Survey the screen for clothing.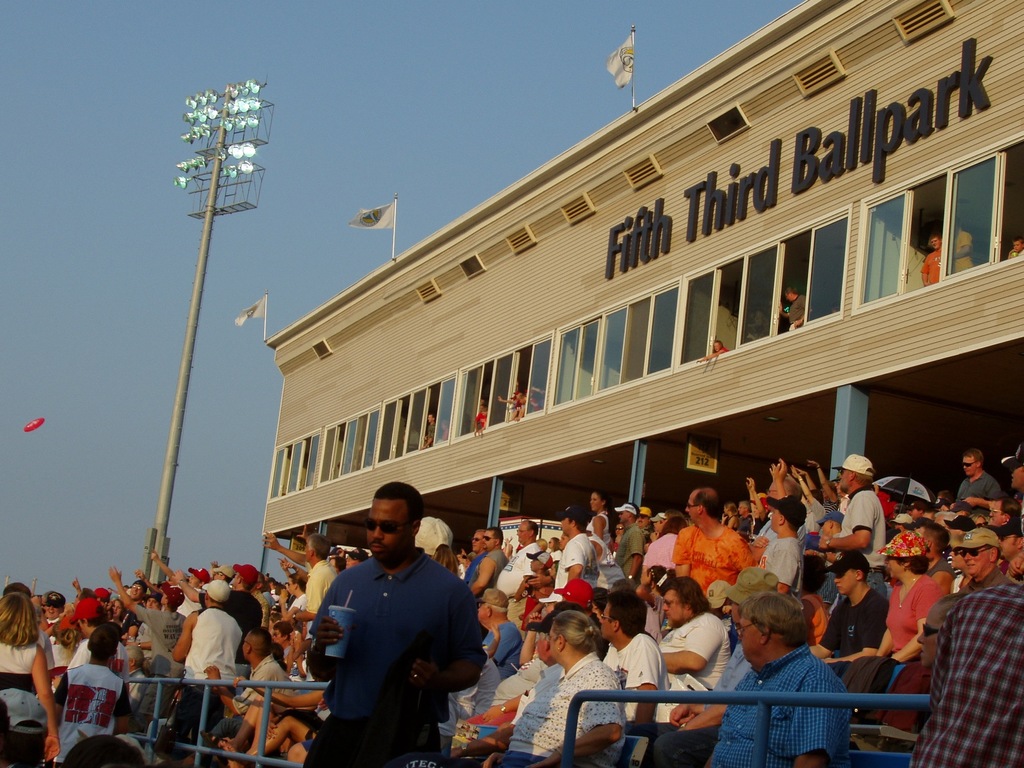
Survey found: region(616, 520, 647, 574).
